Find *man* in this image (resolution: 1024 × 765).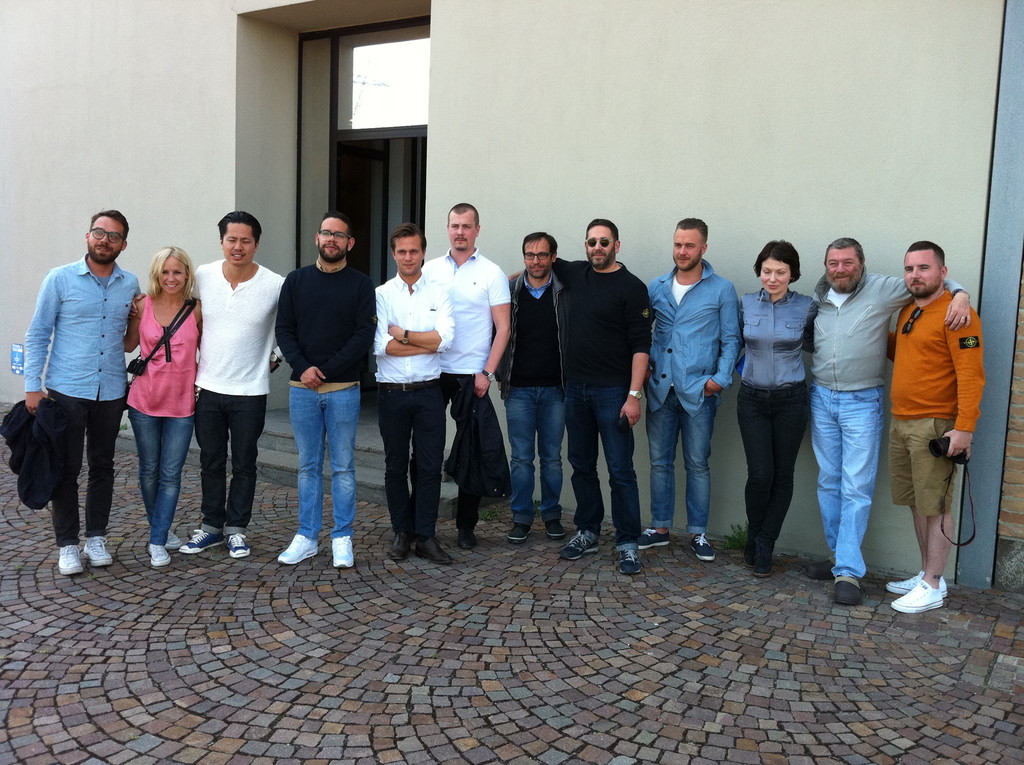
left=419, top=204, right=513, bottom=549.
